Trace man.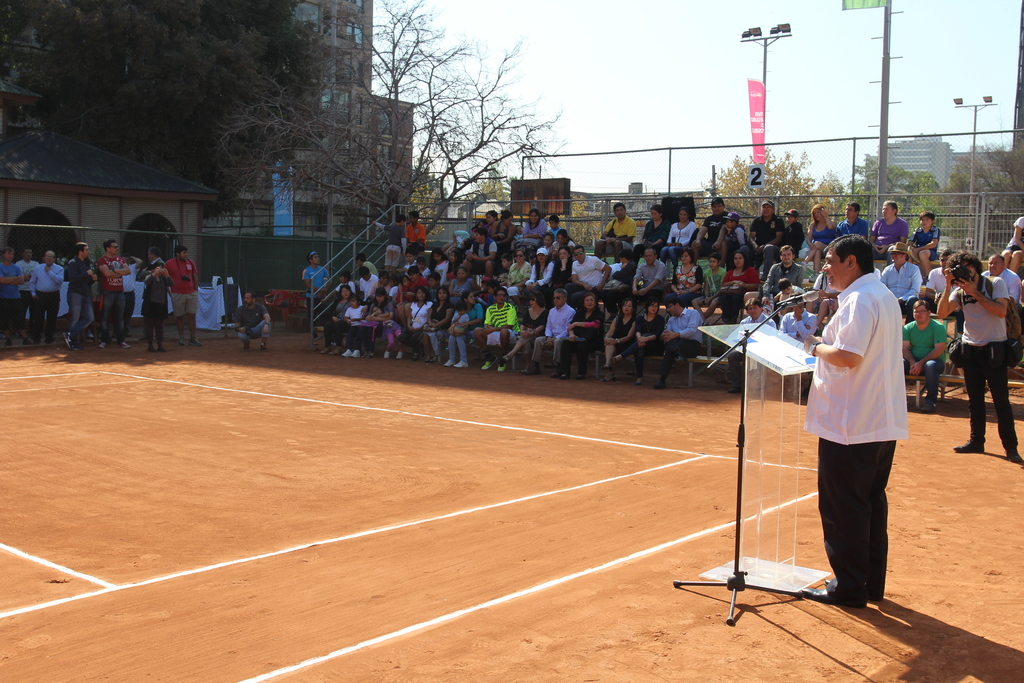
Traced to (0,227,246,375).
